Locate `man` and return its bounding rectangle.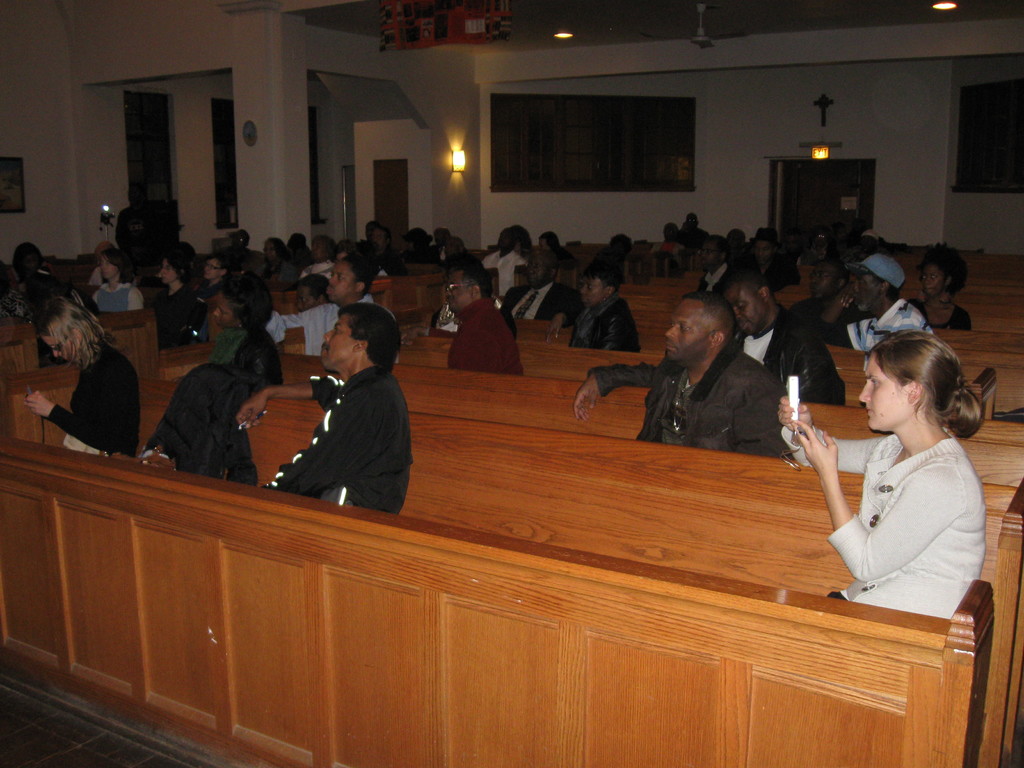
499, 251, 579, 323.
